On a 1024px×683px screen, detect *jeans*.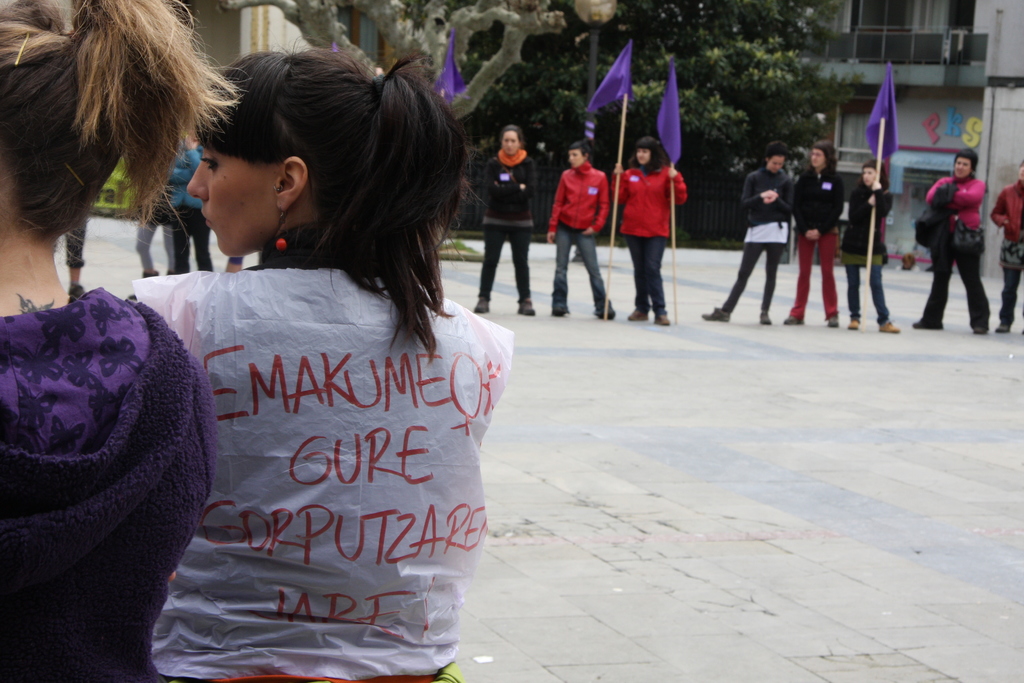
843 266 886 323.
